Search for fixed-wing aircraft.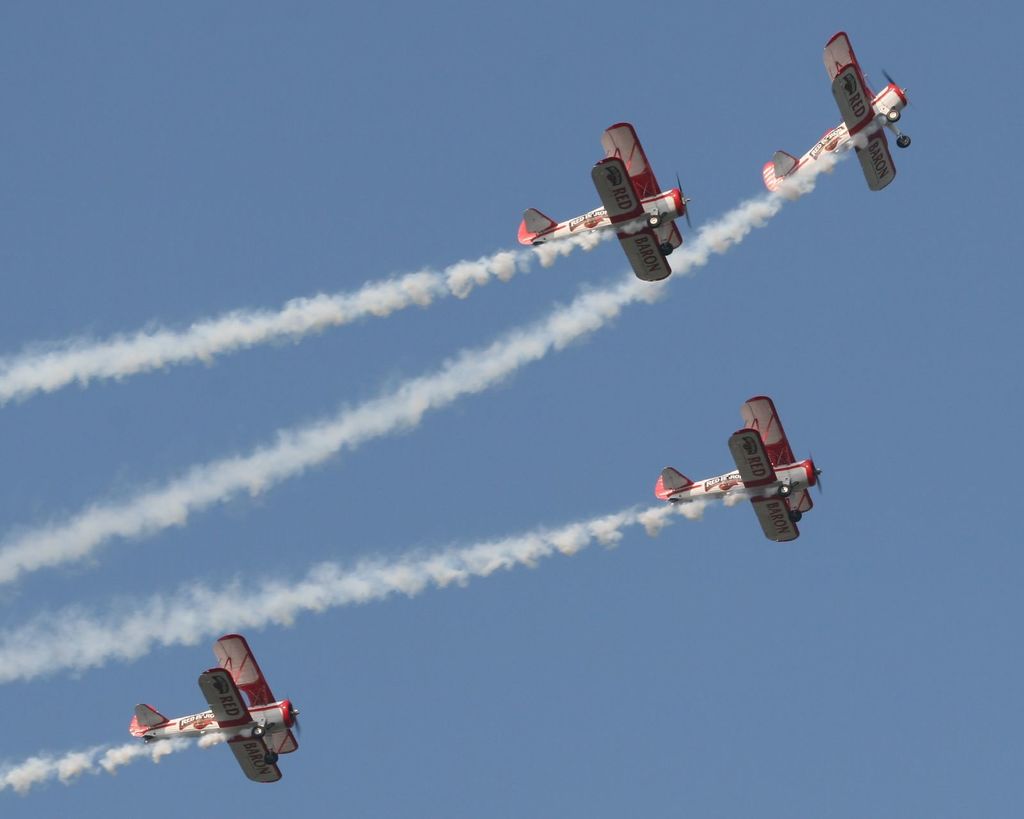
Found at <bbox>657, 395, 822, 540</bbox>.
